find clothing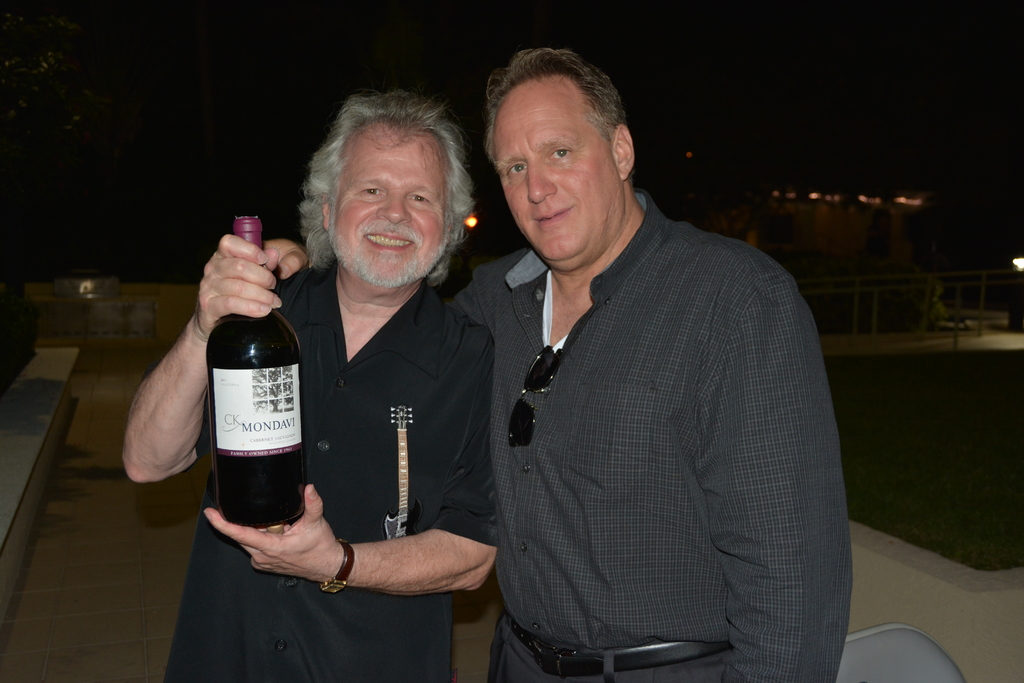
rect(445, 186, 856, 682)
